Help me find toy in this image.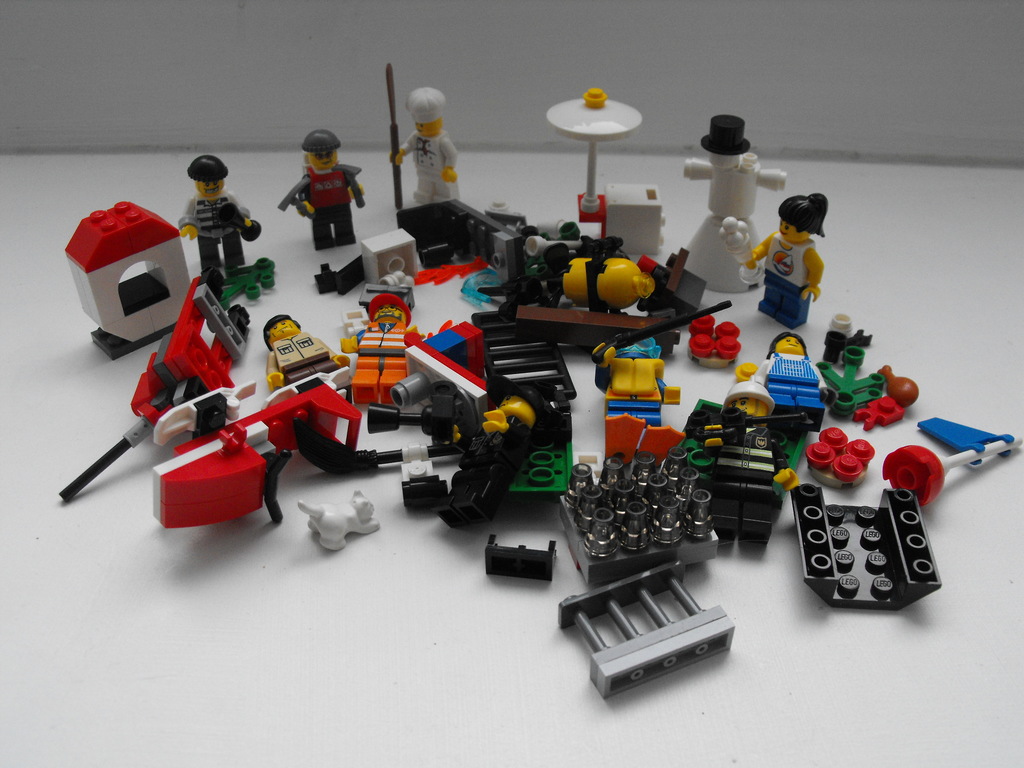
Found it: 588:321:676:424.
